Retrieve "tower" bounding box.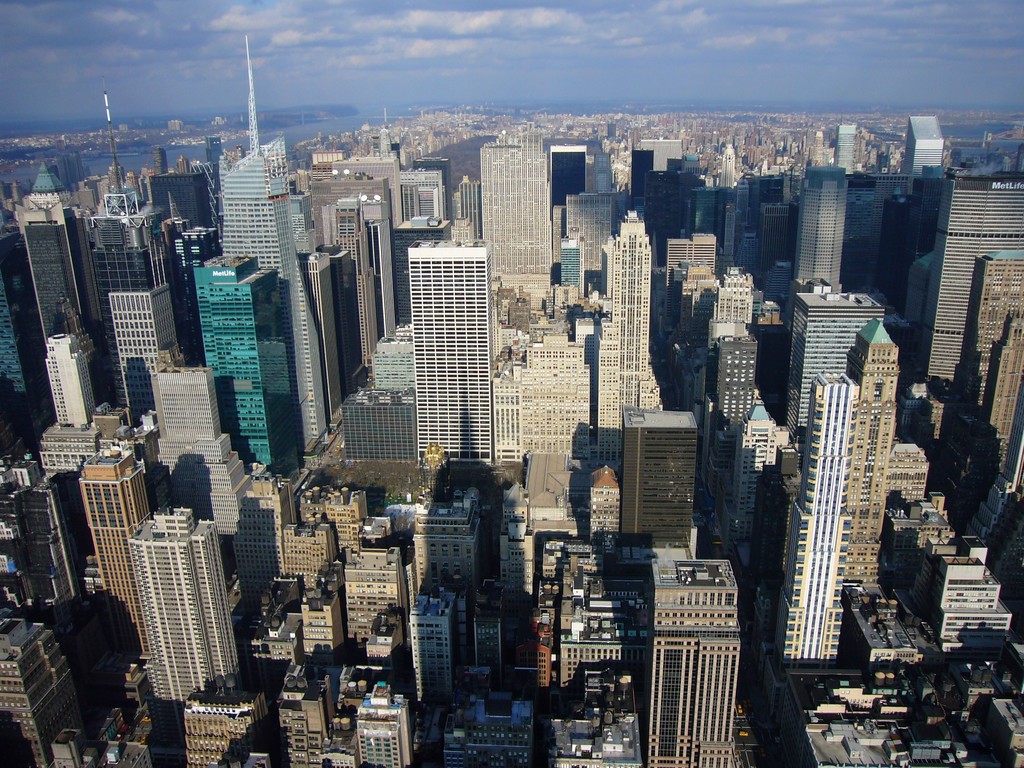
Bounding box: 230:474:277:601.
